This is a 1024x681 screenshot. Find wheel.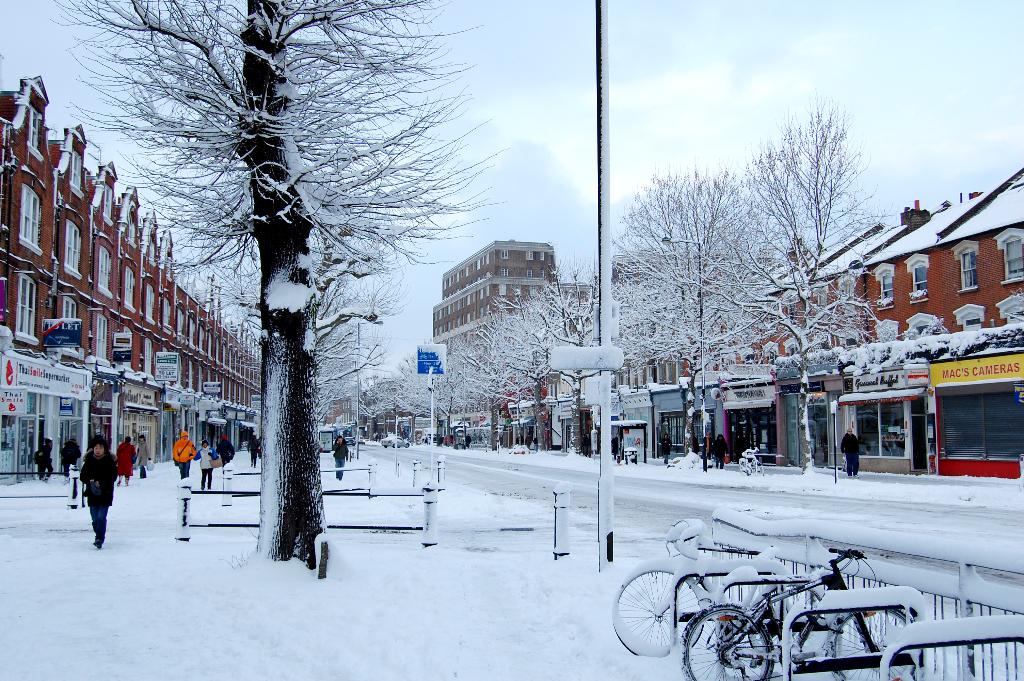
Bounding box: <bbox>755, 461, 769, 475</bbox>.
